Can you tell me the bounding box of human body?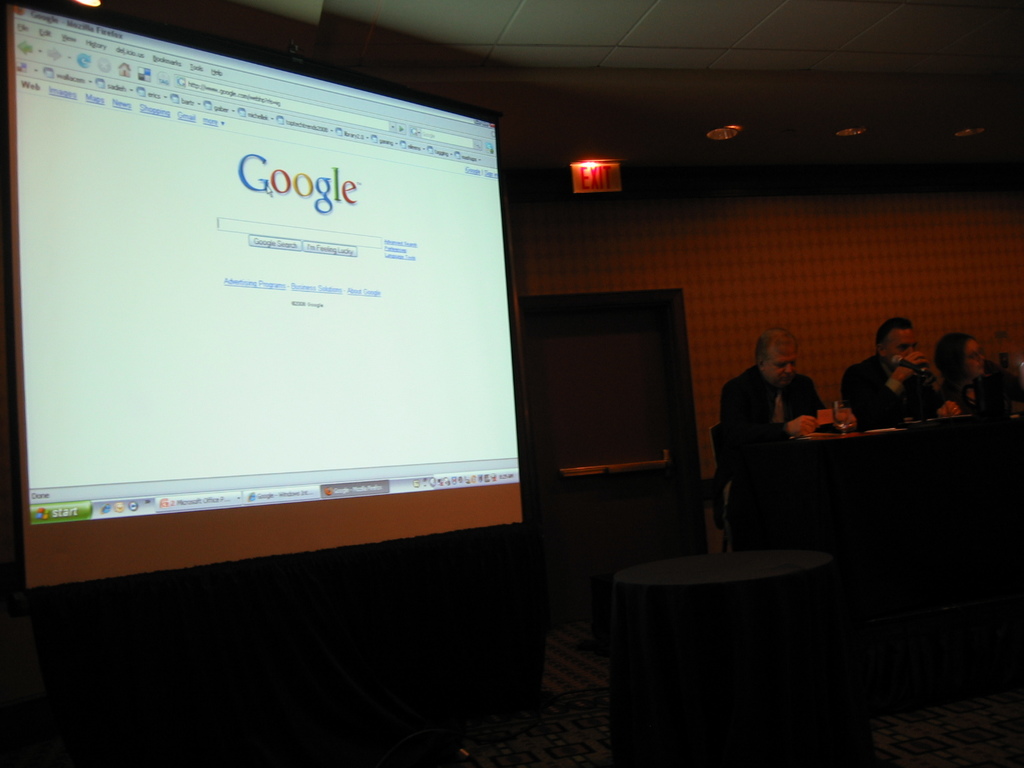
left=938, top=364, right=1023, bottom=441.
